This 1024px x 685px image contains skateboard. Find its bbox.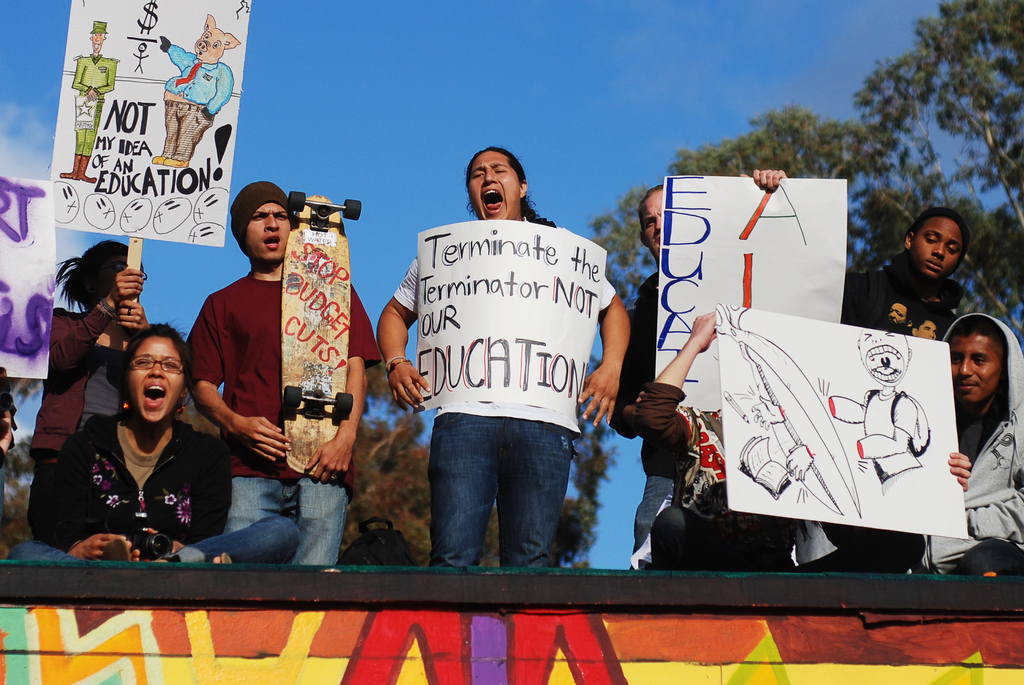
[left=282, top=187, right=362, bottom=482].
